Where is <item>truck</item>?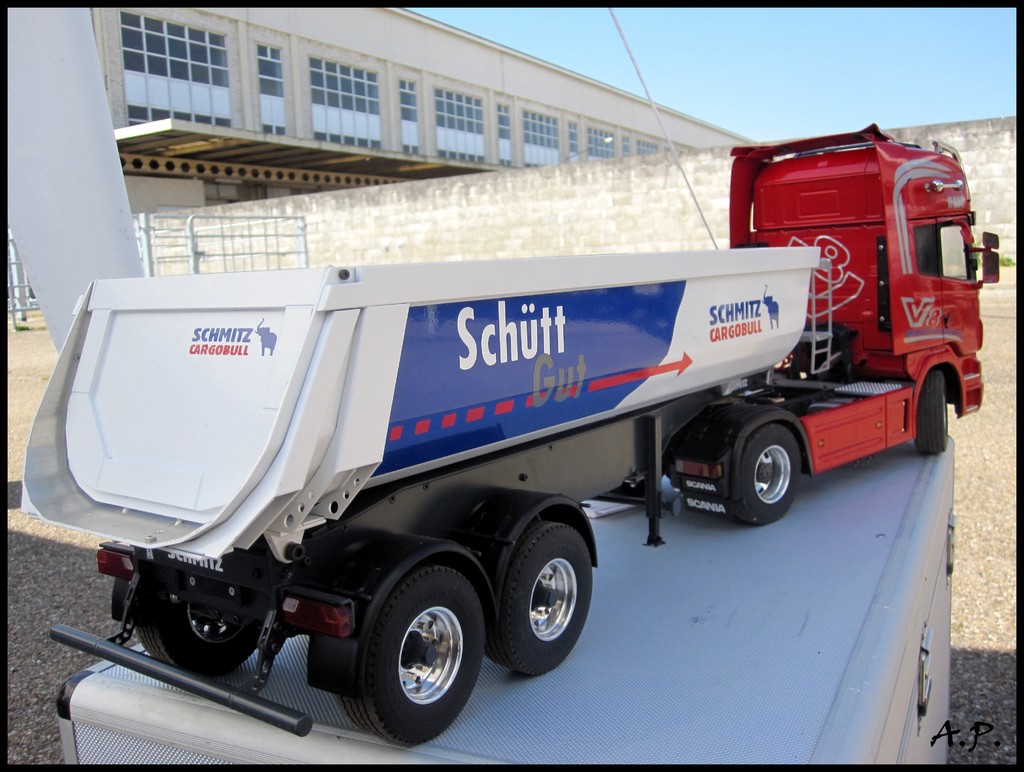
(12, 174, 984, 738).
